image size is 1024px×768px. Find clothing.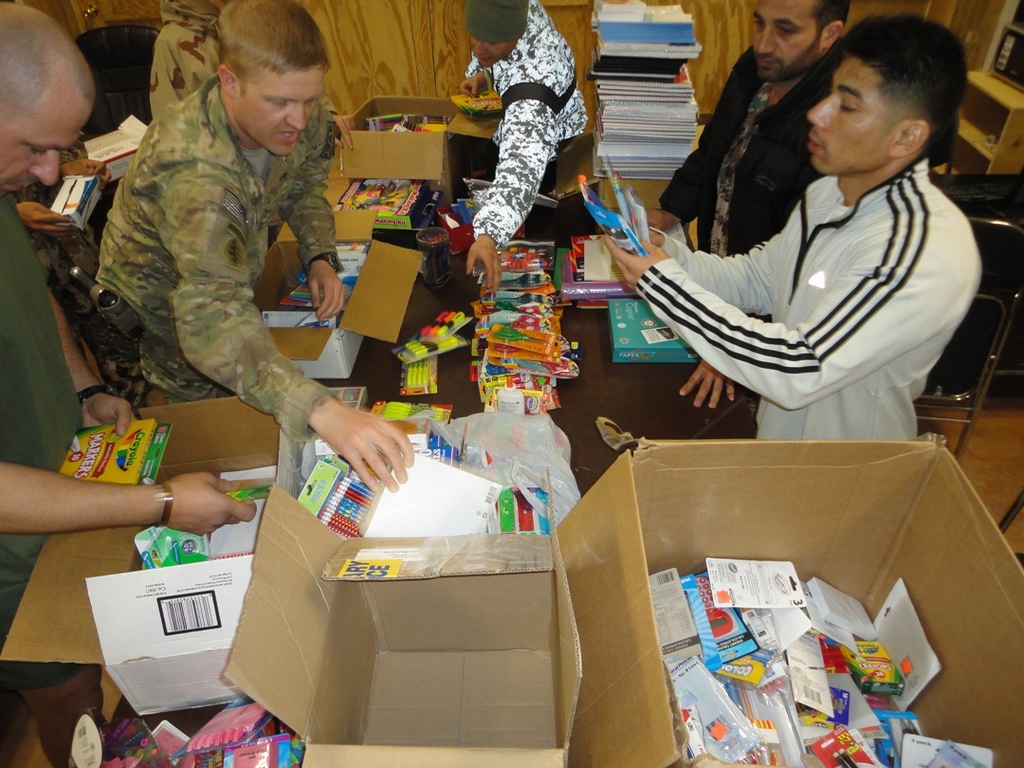
{"left": 649, "top": 36, "right": 846, "bottom": 265}.
